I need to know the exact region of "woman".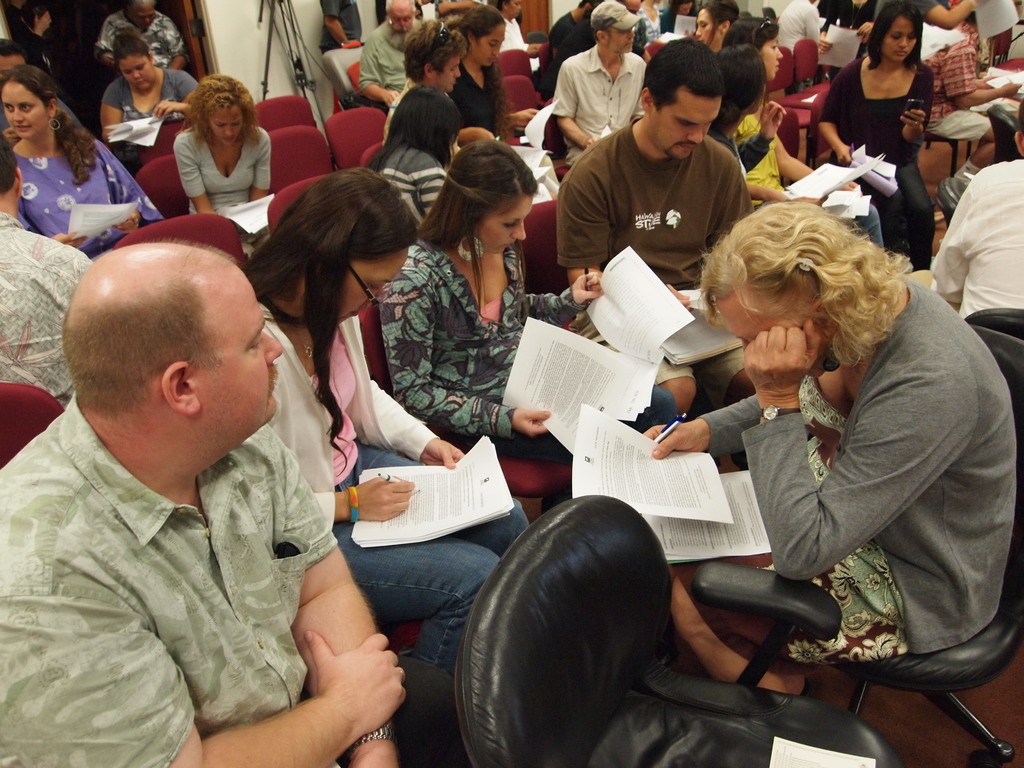
Region: rect(242, 168, 531, 677).
